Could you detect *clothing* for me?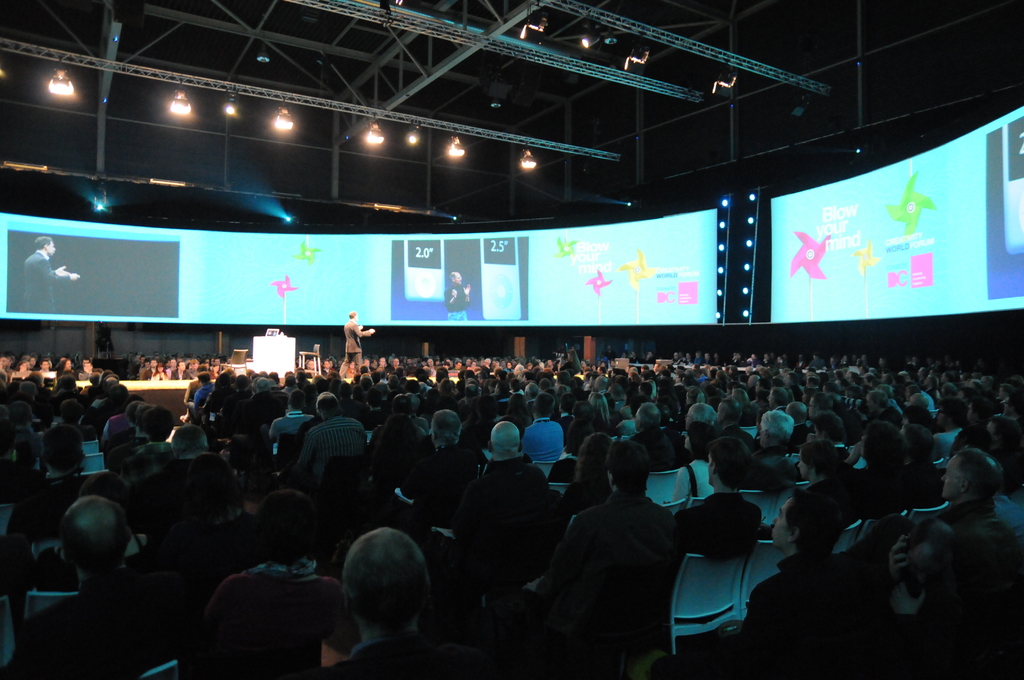
Detection result: region(269, 418, 326, 442).
